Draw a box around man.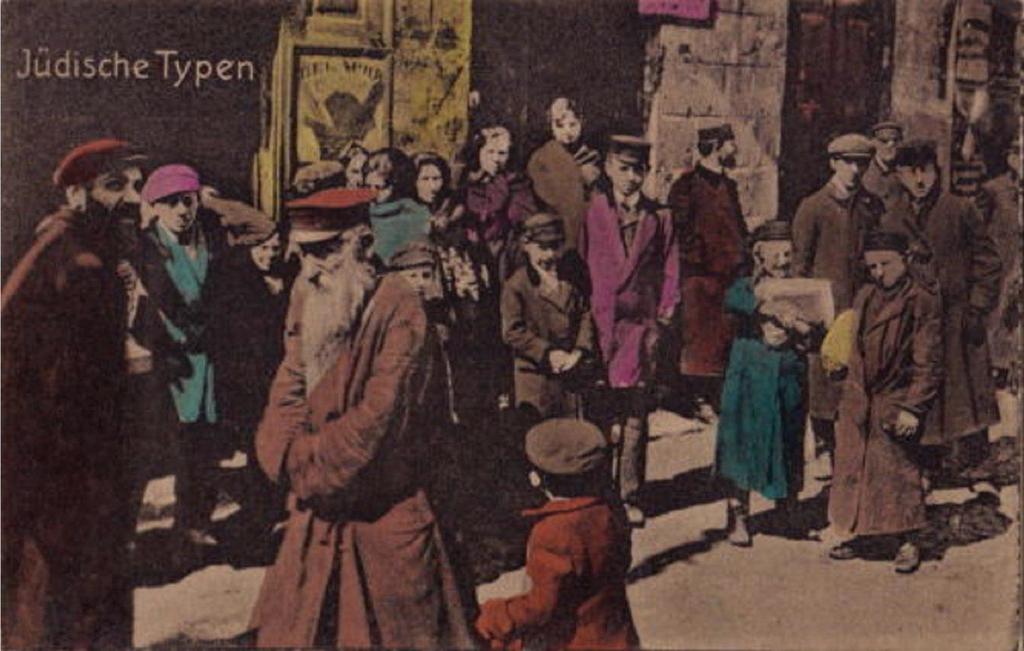
crop(799, 124, 897, 482).
